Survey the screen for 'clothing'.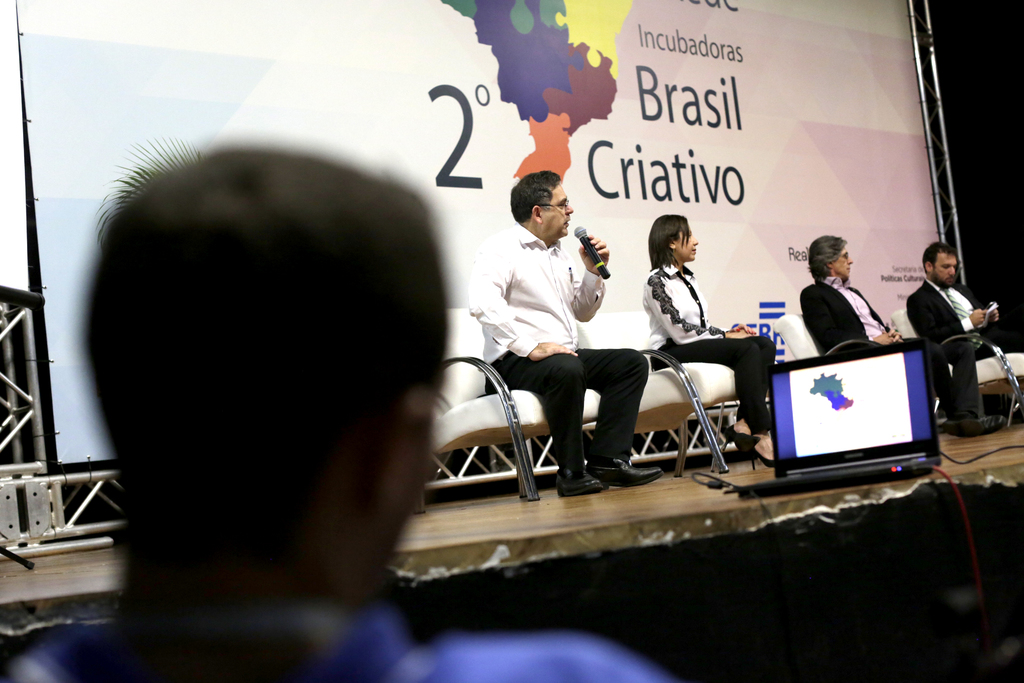
Survey found: [9,589,680,682].
